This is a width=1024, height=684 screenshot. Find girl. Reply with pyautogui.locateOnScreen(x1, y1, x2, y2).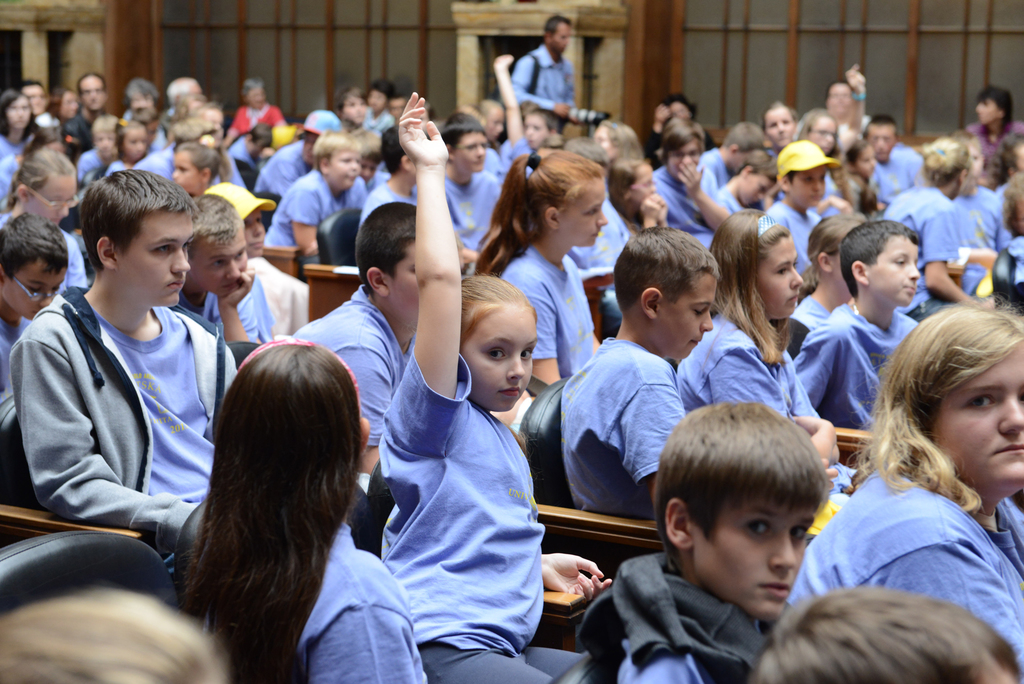
pyautogui.locateOnScreen(948, 134, 1016, 296).
